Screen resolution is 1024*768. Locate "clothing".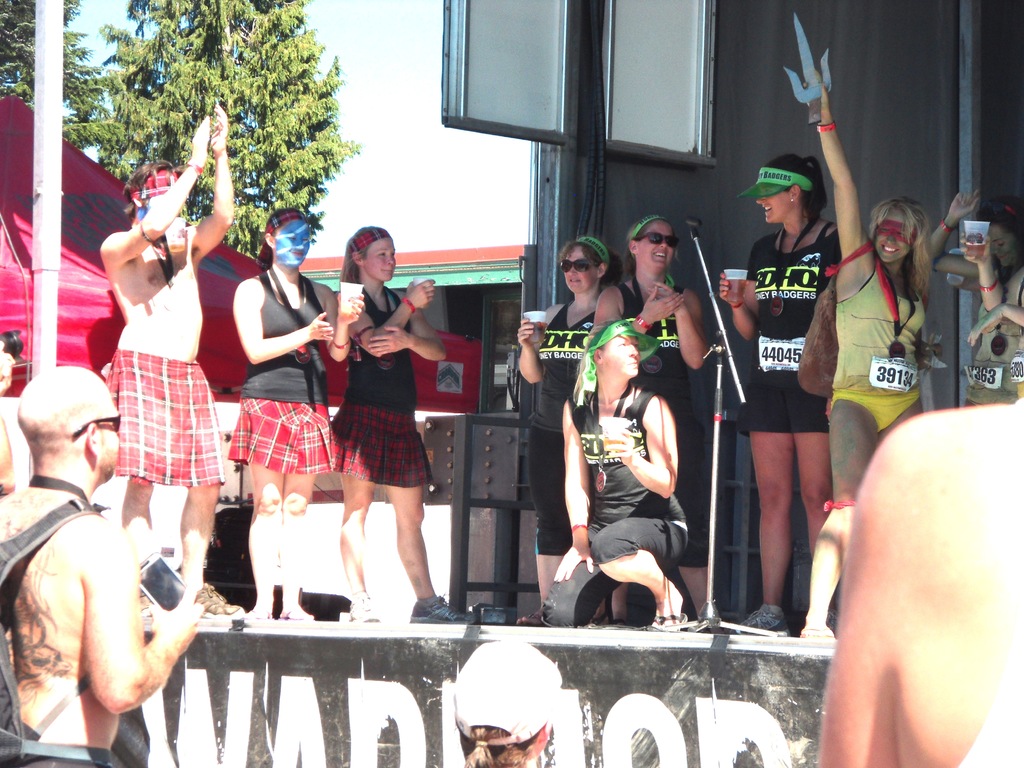
crop(342, 286, 415, 410).
